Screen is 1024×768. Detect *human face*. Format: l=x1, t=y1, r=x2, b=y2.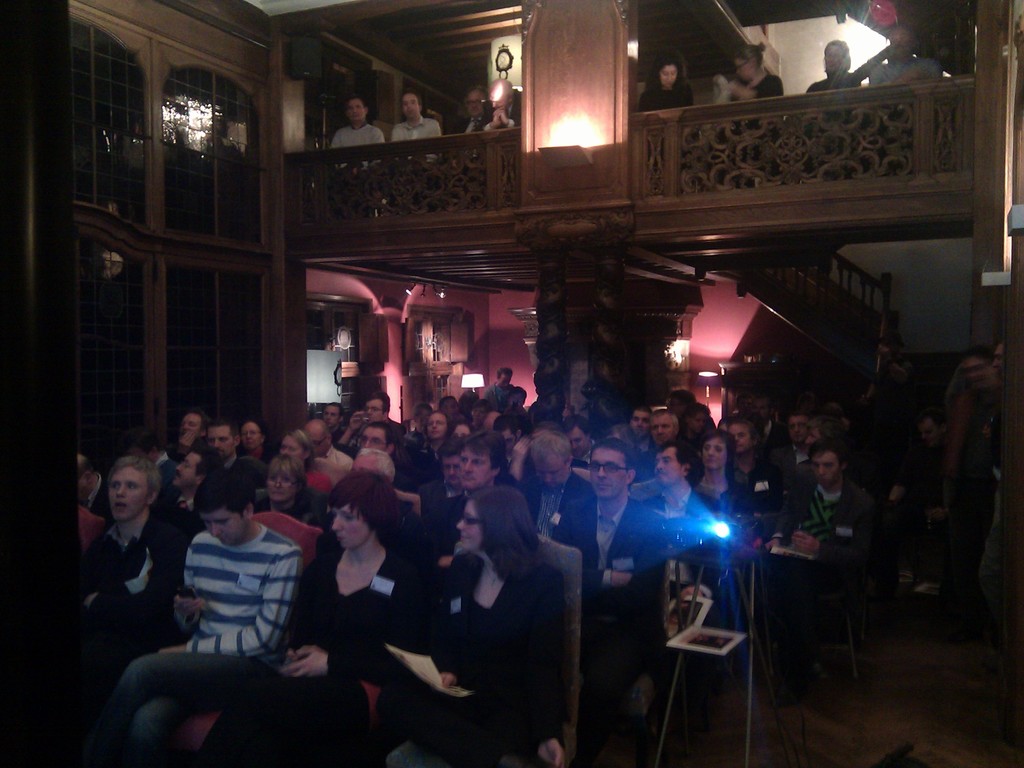
l=652, t=419, r=675, b=445.
